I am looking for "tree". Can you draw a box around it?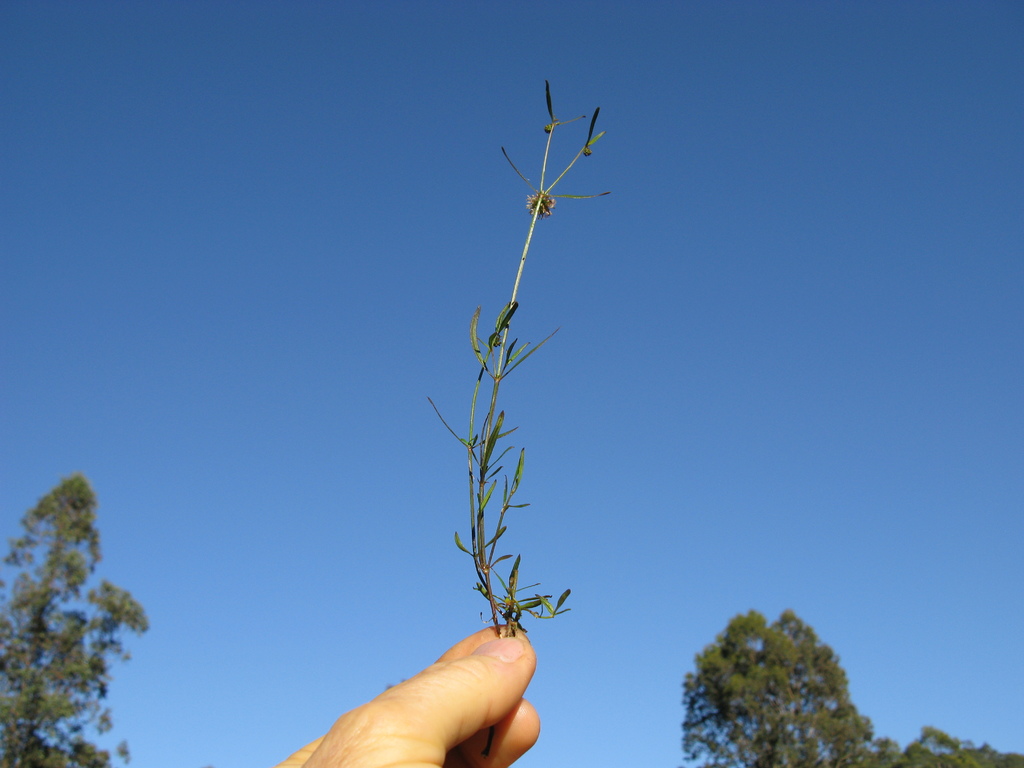
Sure, the bounding box is 8 456 135 756.
